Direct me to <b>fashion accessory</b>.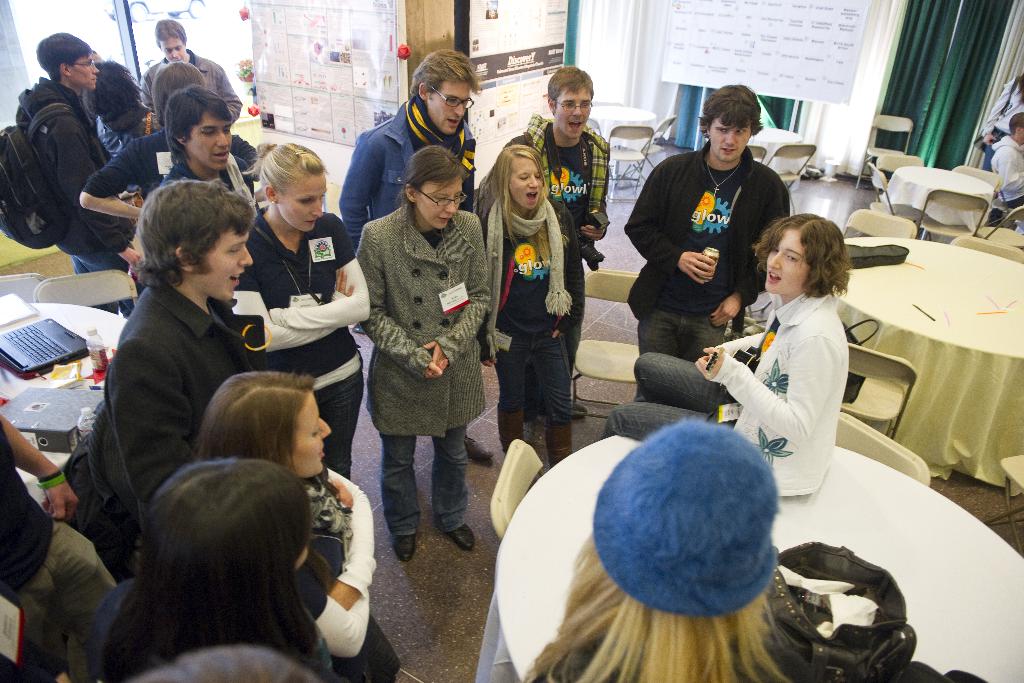
Direction: pyautogui.locateOnScreen(763, 540, 917, 682).
